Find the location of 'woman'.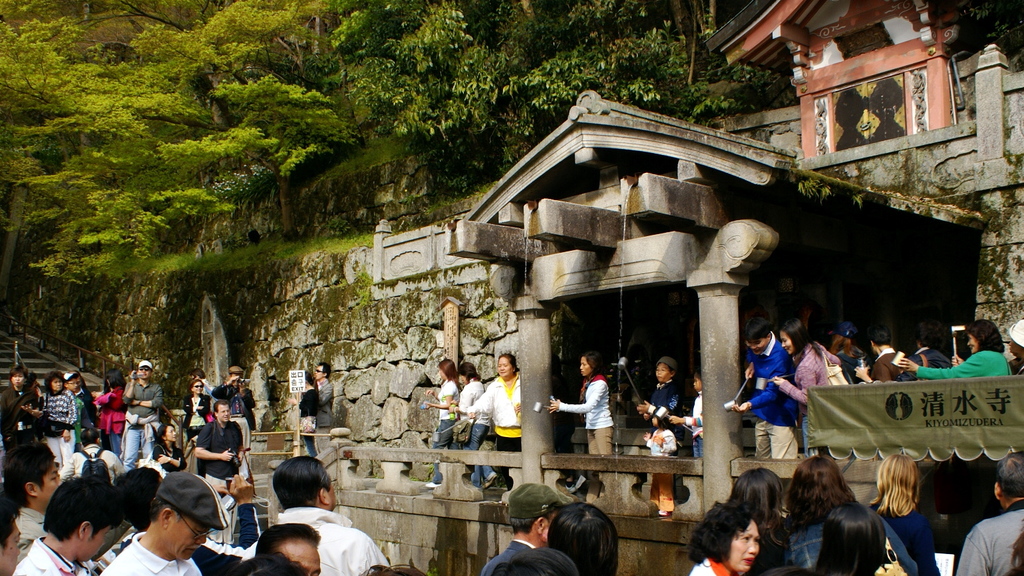
Location: (x1=770, y1=318, x2=846, y2=462).
